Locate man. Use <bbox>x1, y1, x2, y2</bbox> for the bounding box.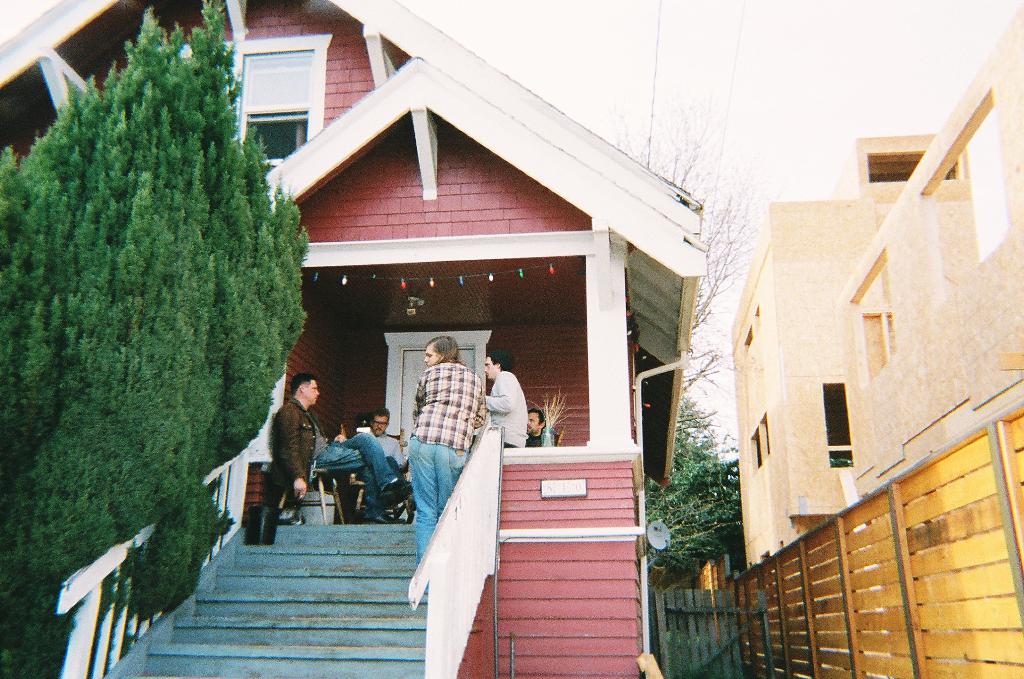
<bbox>264, 377, 411, 526</bbox>.
